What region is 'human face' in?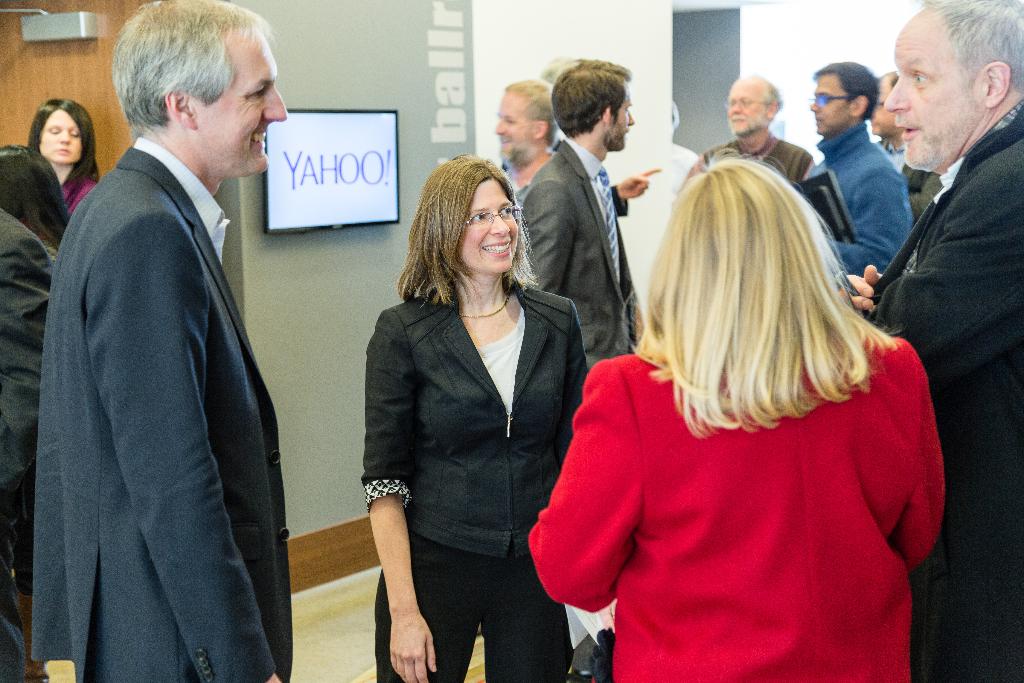
<region>497, 93, 532, 161</region>.
